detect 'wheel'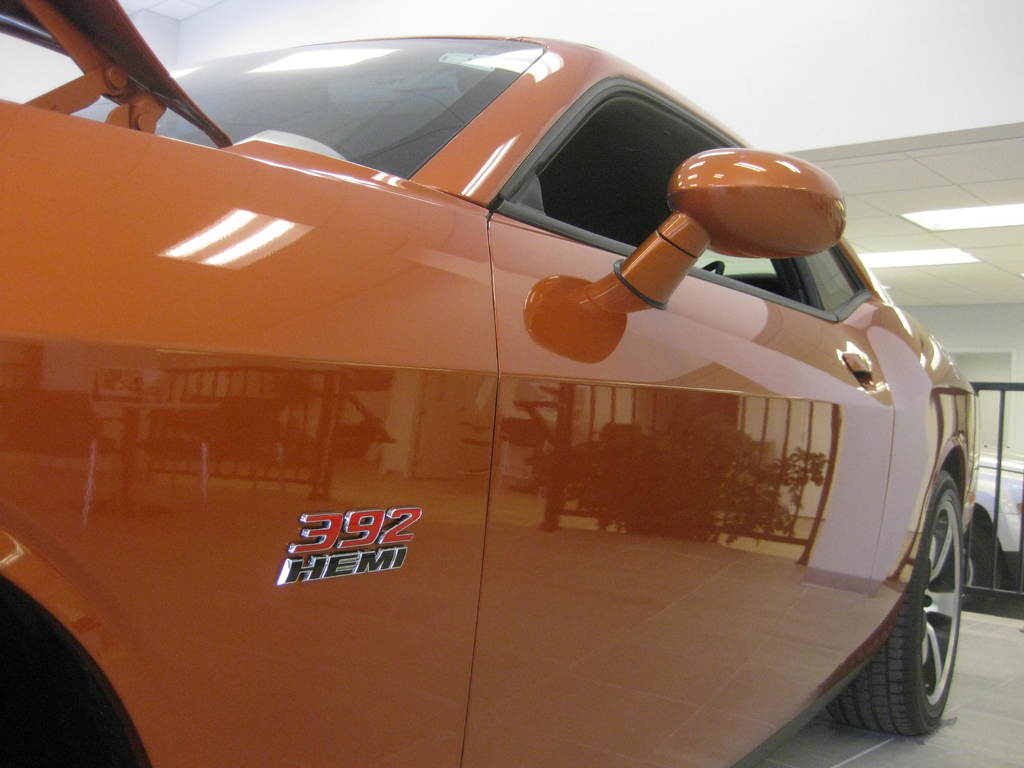
[left=830, top=468, right=963, bottom=737]
